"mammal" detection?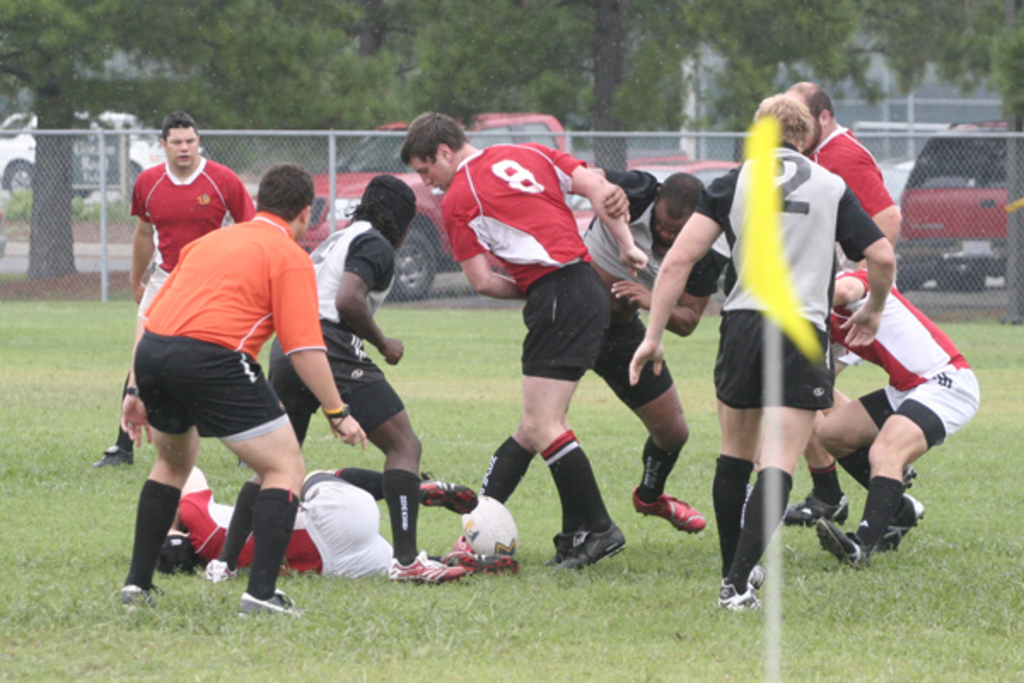
box(205, 167, 464, 584)
